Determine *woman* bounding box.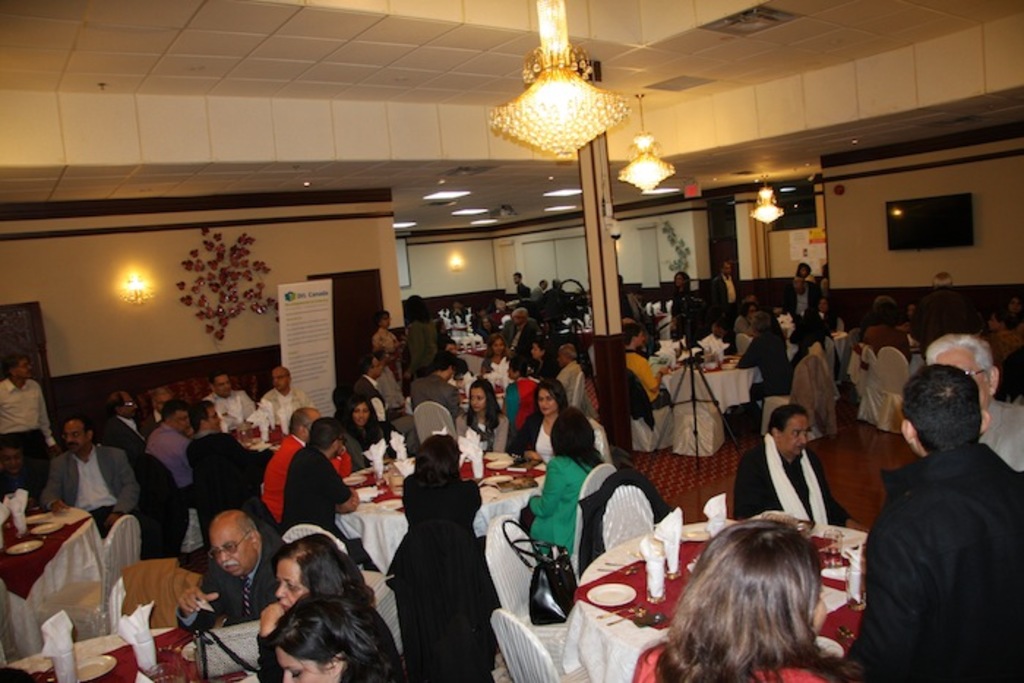
Determined: (385, 426, 487, 676).
